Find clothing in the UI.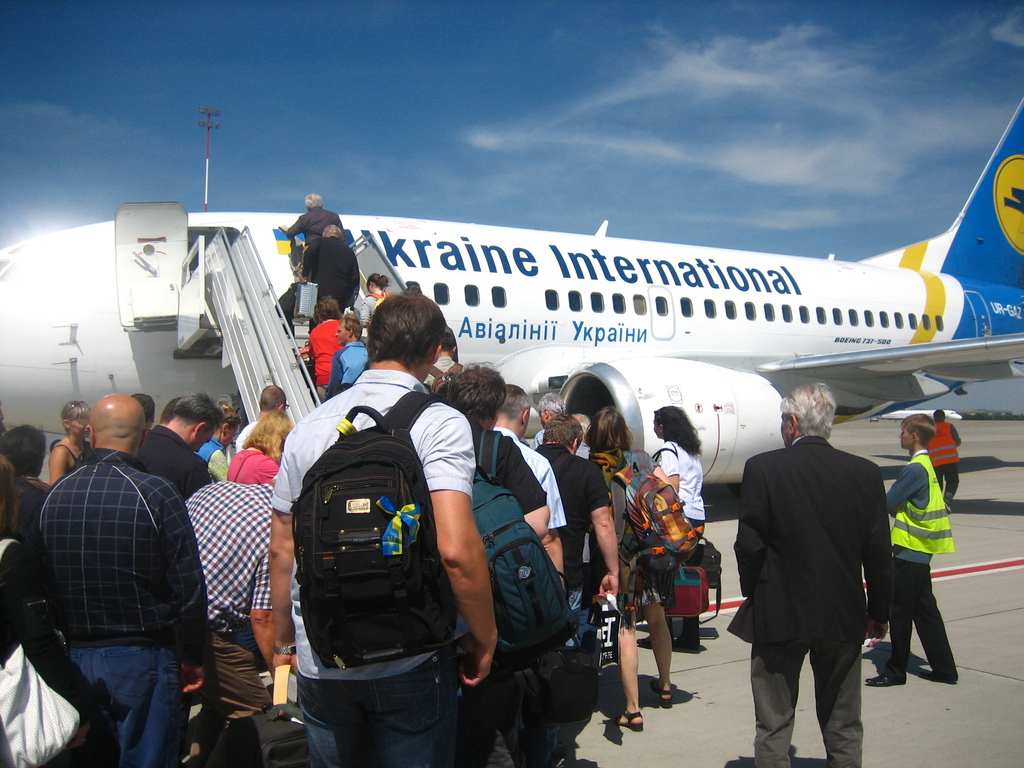
UI element at detection(602, 452, 663, 600).
